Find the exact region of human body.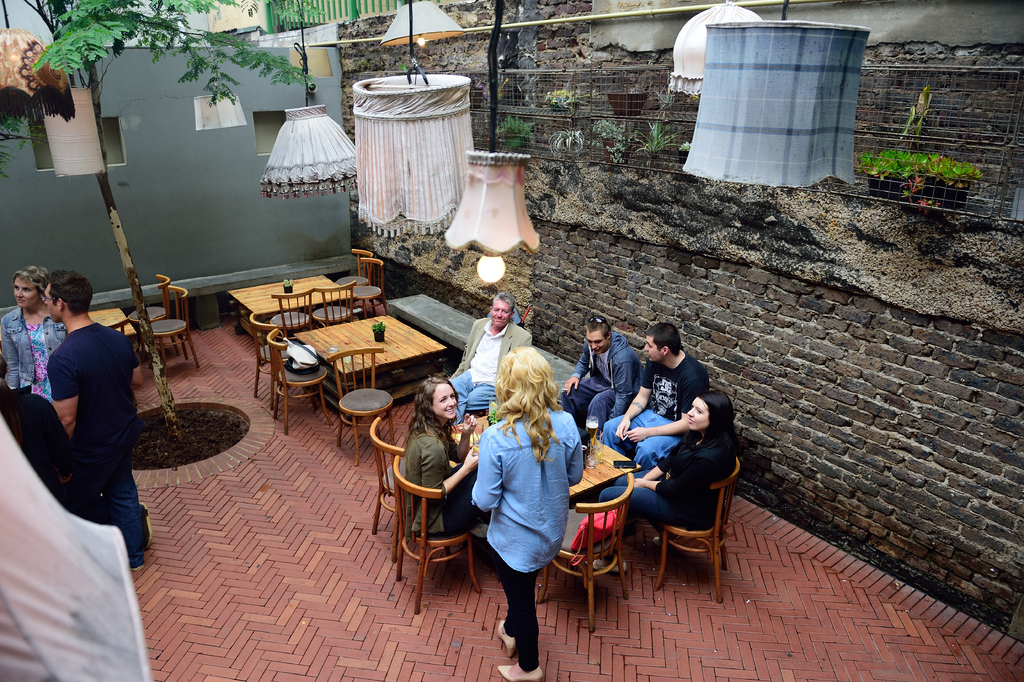
Exact region: left=594, top=434, right=736, bottom=544.
